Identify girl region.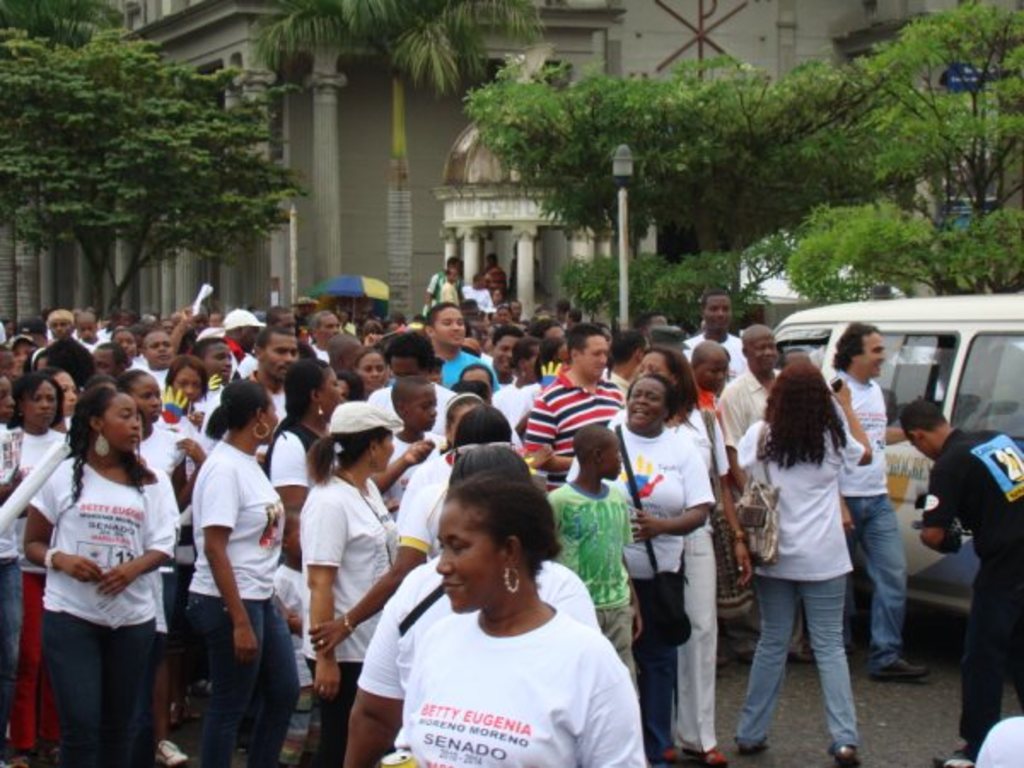
Region: bbox=(732, 362, 869, 766).
